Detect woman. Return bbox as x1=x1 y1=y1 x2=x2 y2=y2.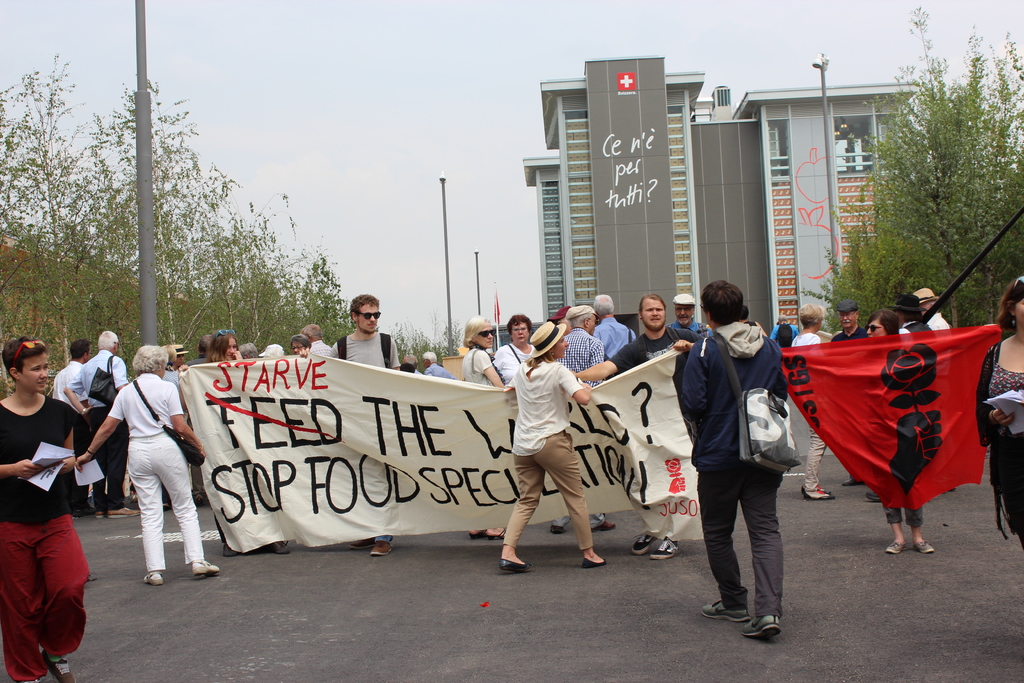
x1=864 y1=306 x2=934 y2=554.
